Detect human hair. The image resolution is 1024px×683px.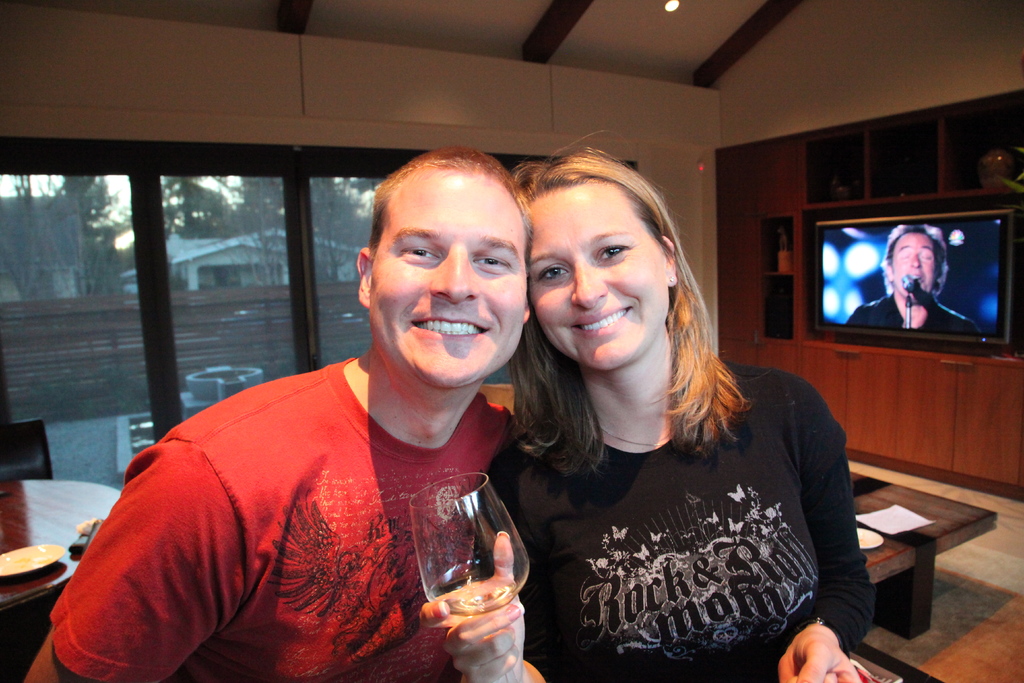
x1=520 y1=153 x2=757 y2=481.
